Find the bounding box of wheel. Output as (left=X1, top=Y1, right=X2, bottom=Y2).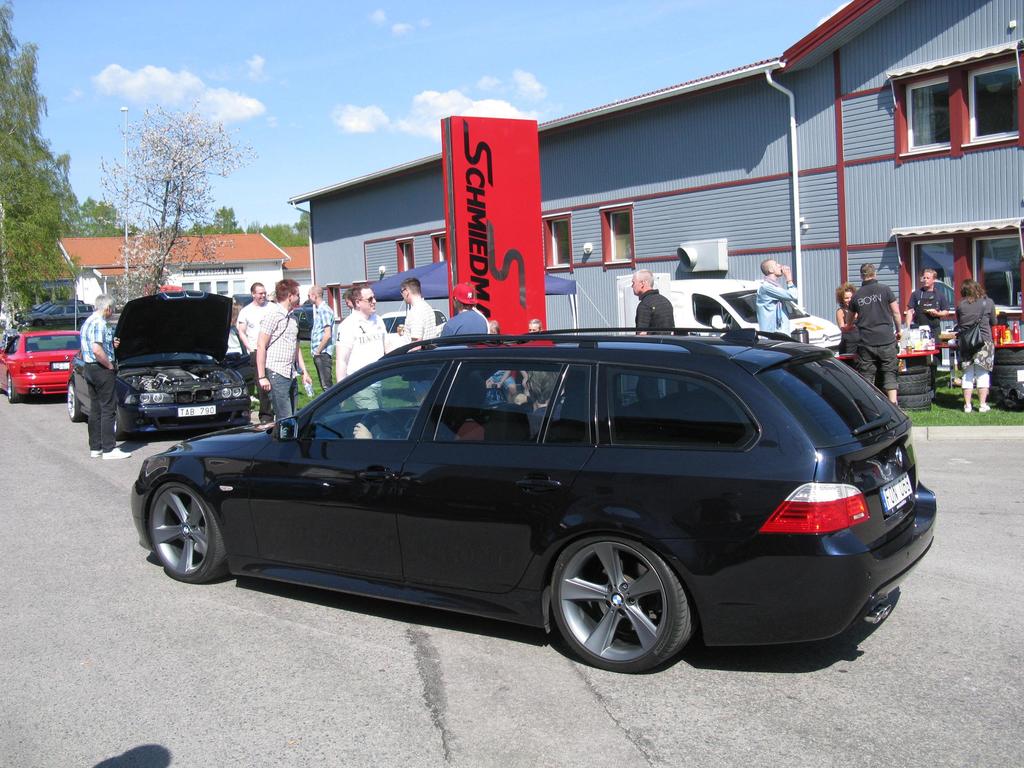
(left=988, top=376, right=1023, bottom=408).
